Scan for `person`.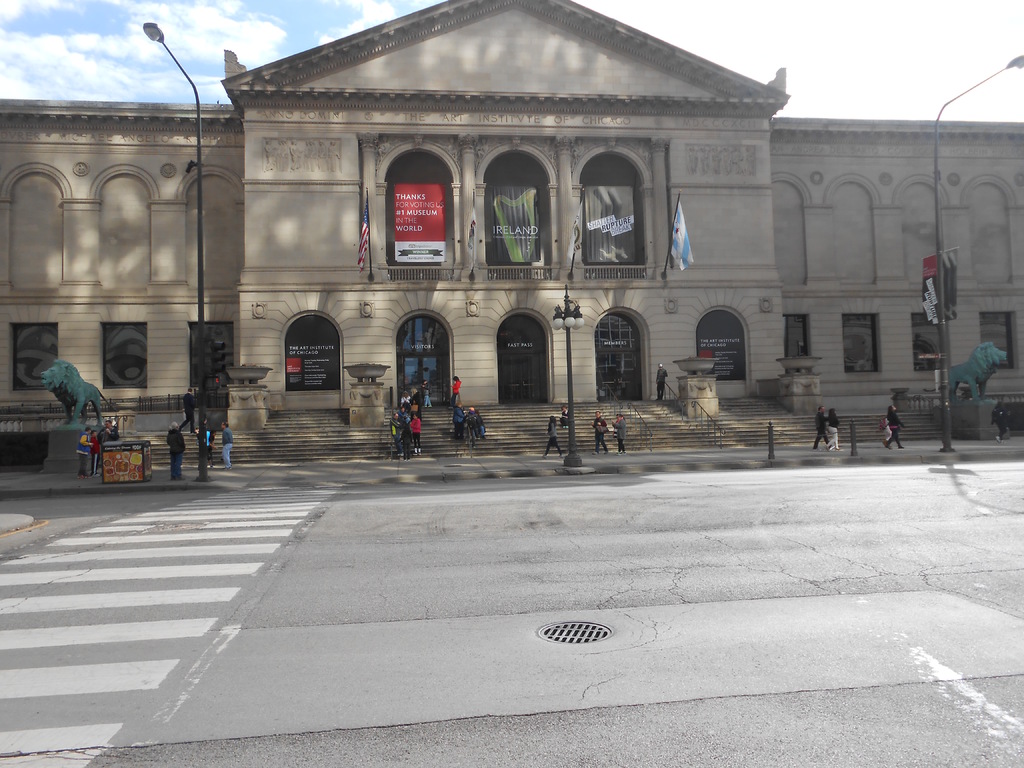
Scan result: [468,406,487,444].
